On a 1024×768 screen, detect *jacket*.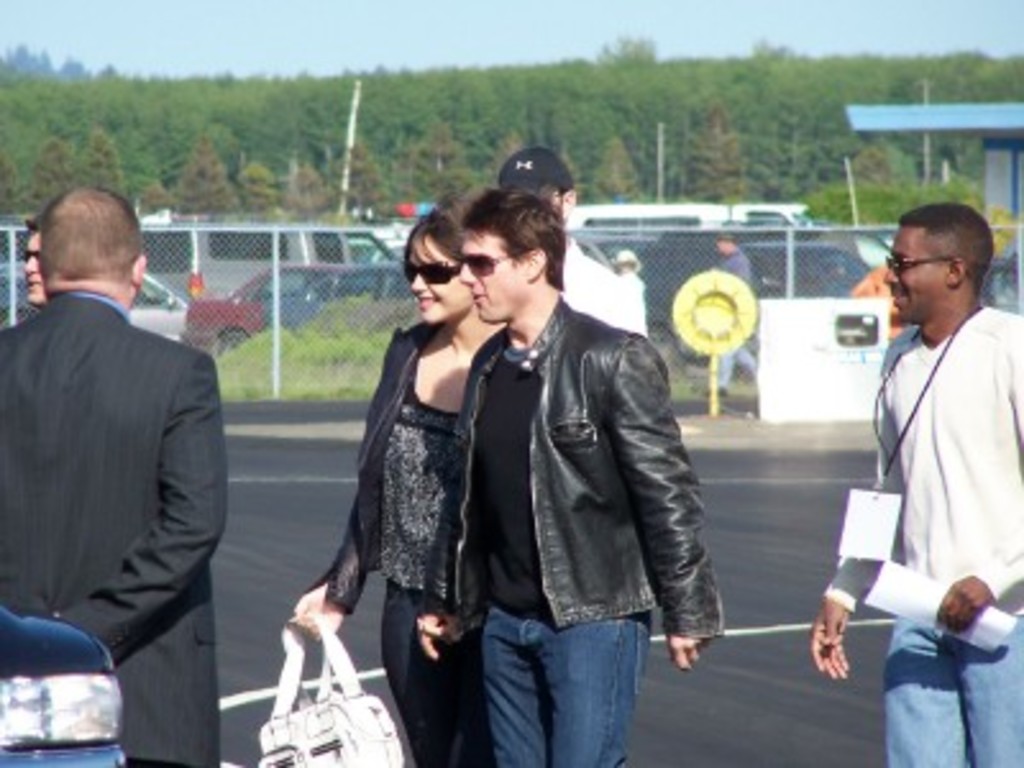
<region>412, 215, 696, 666</region>.
